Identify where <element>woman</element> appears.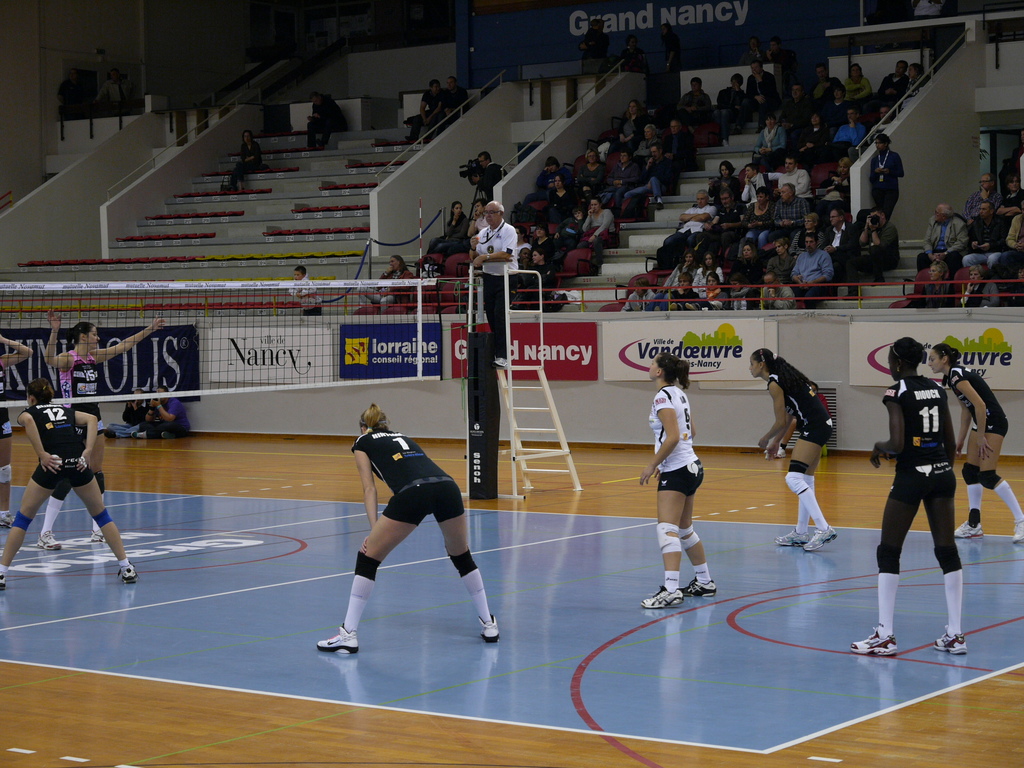
Appears at left=631, top=351, right=731, bottom=612.
